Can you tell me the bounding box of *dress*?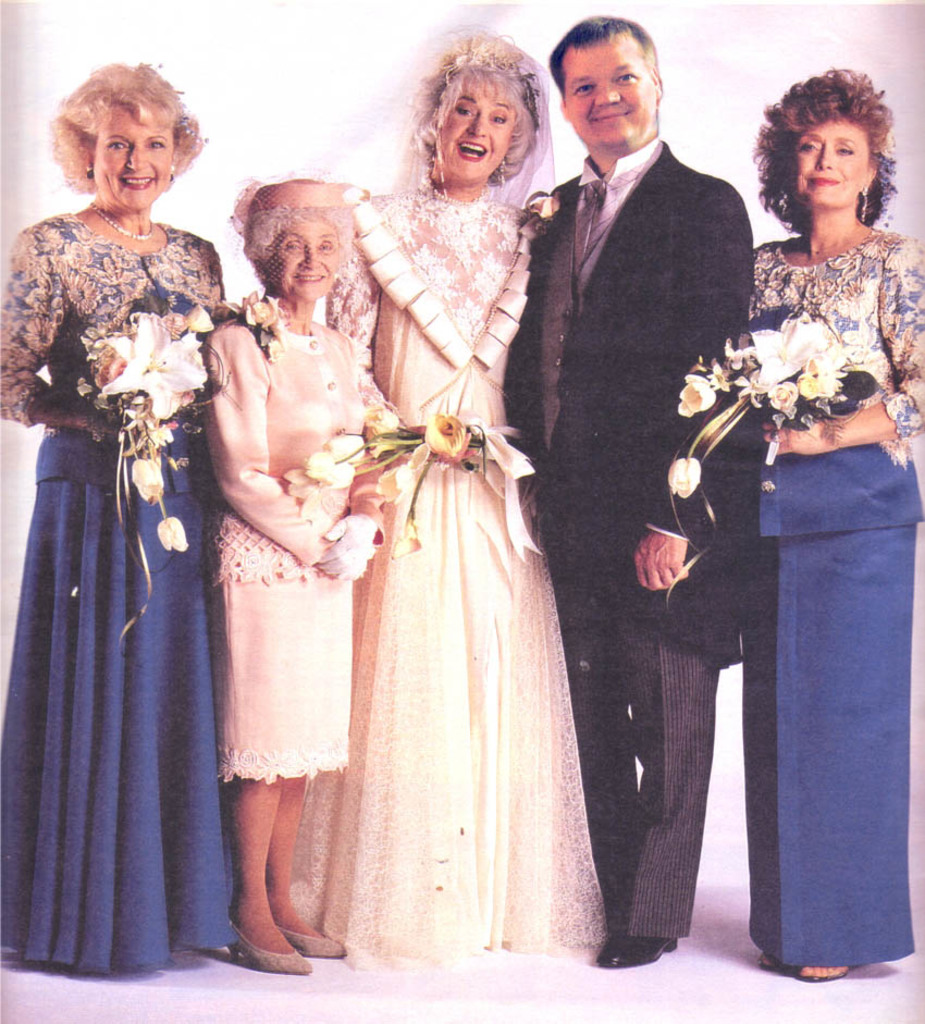
Rect(0, 208, 223, 978).
